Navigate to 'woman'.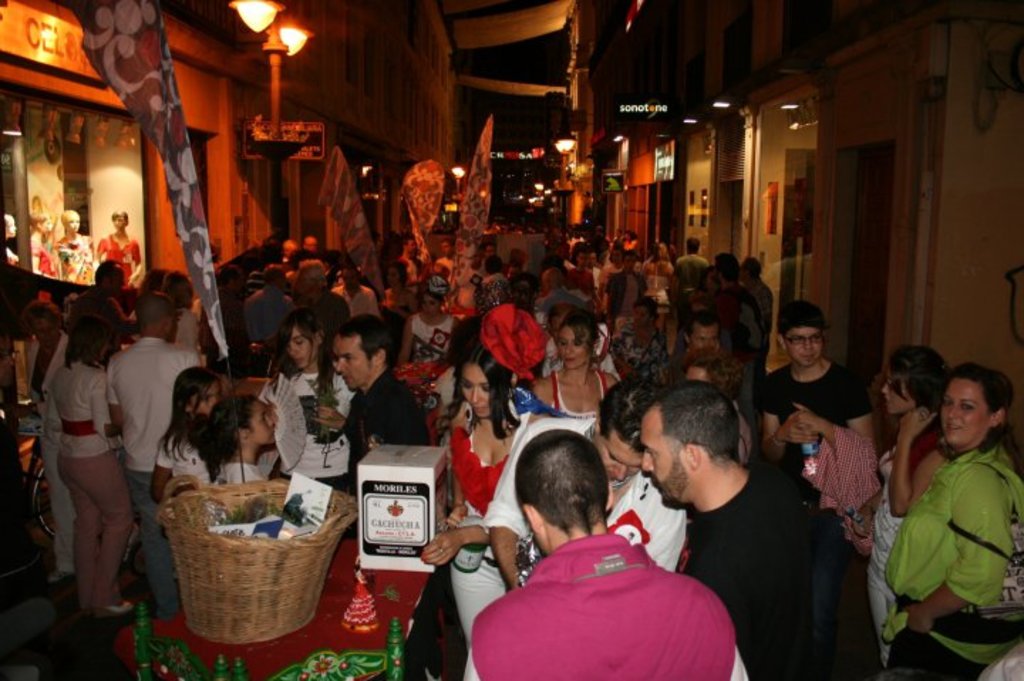
Navigation target: 421/301/546/680.
